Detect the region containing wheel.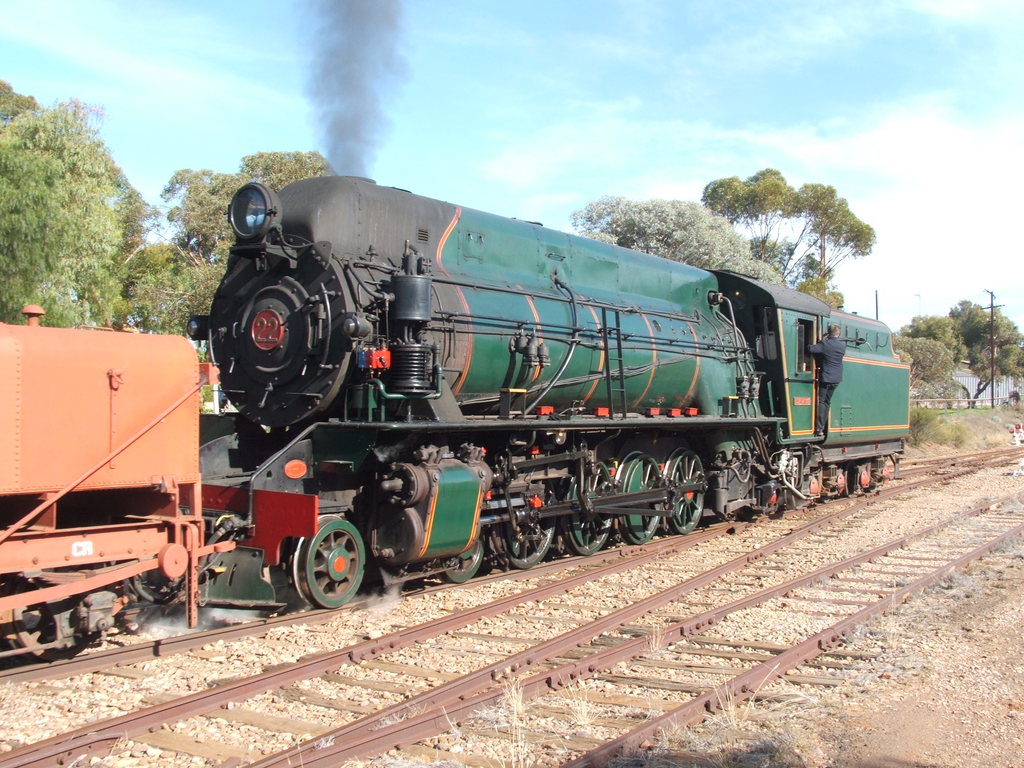
BBox(500, 451, 557, 570).
